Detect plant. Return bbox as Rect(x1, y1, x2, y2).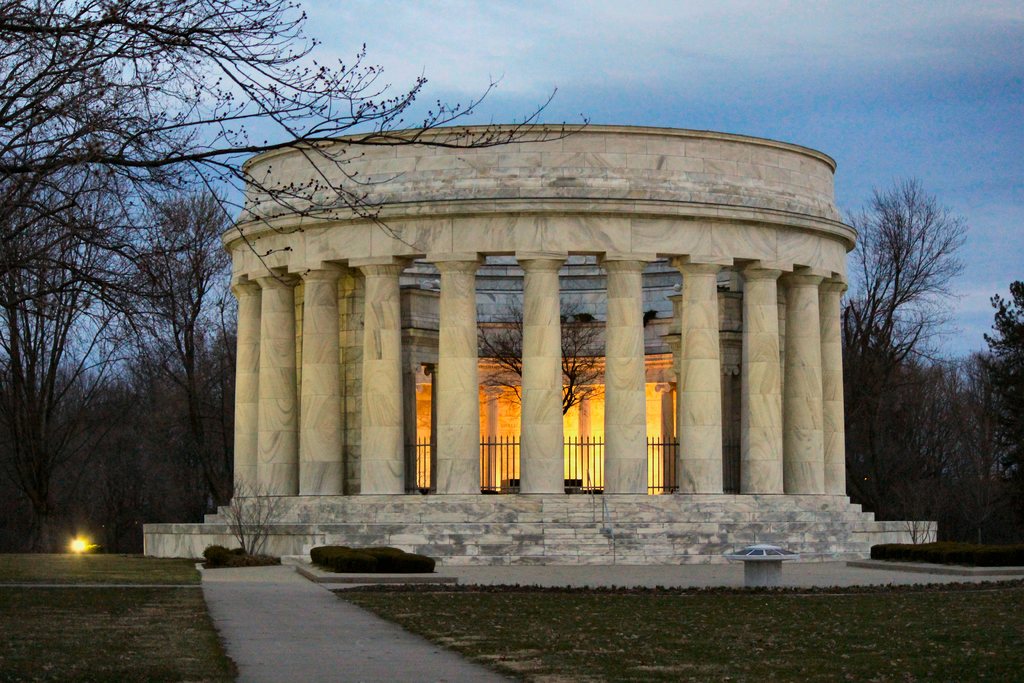
Rect(886, 479, 929, 546).
